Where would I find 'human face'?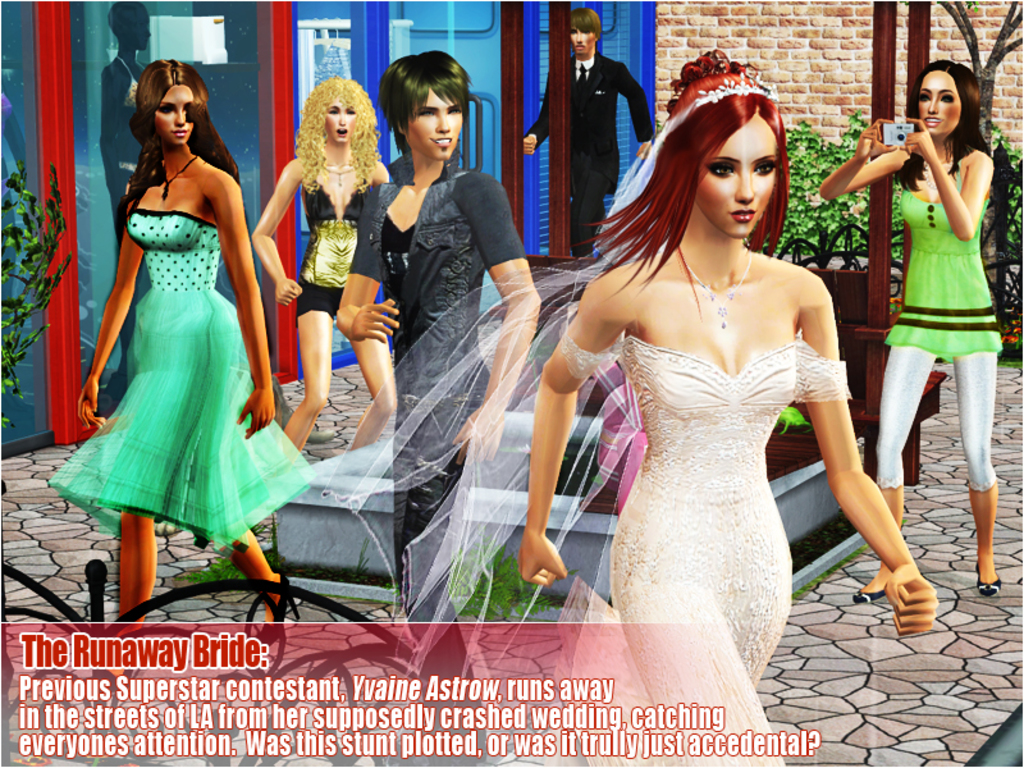
At bbox=[570, 26, 593, 55].
